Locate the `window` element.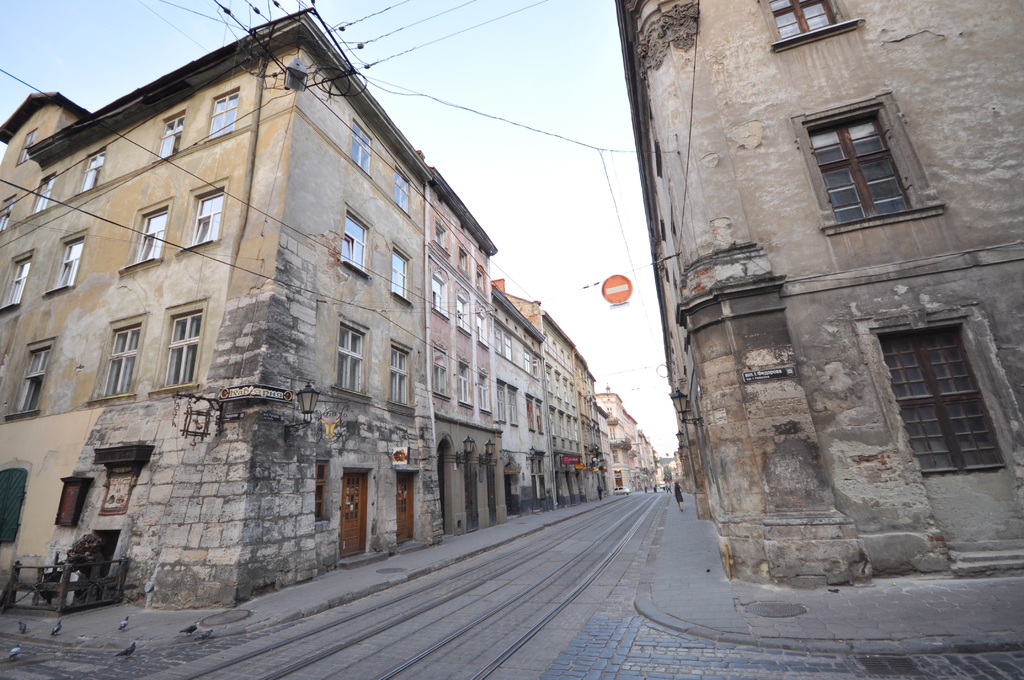
Element bbox: rect(15, 341, 52, 409).
